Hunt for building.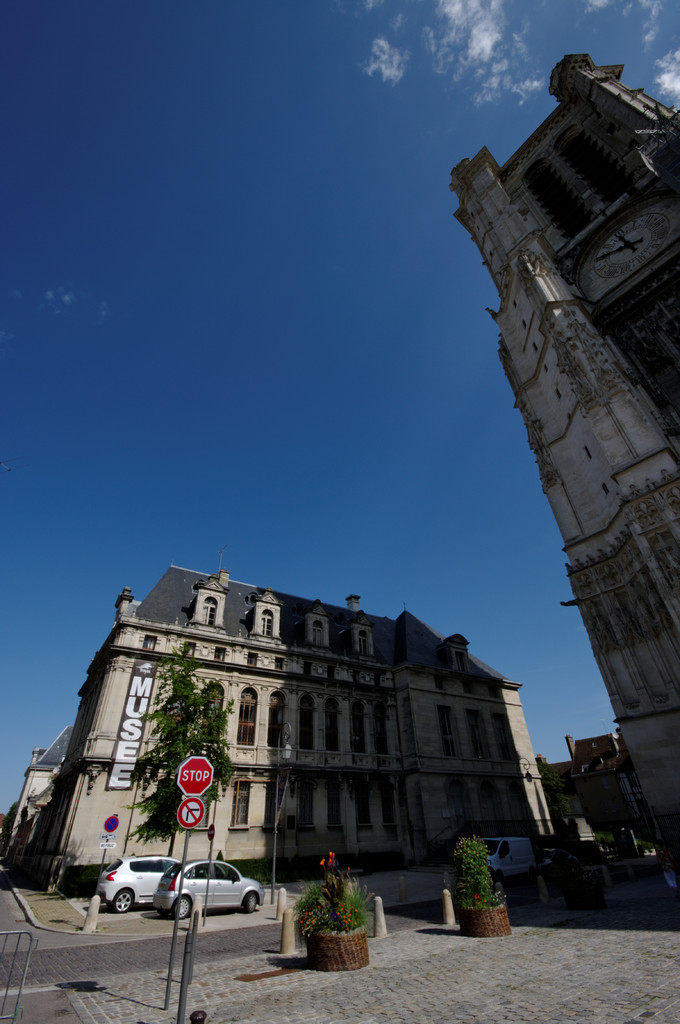
Hunted down at left=443, top=50, right=679, bottom=874.
